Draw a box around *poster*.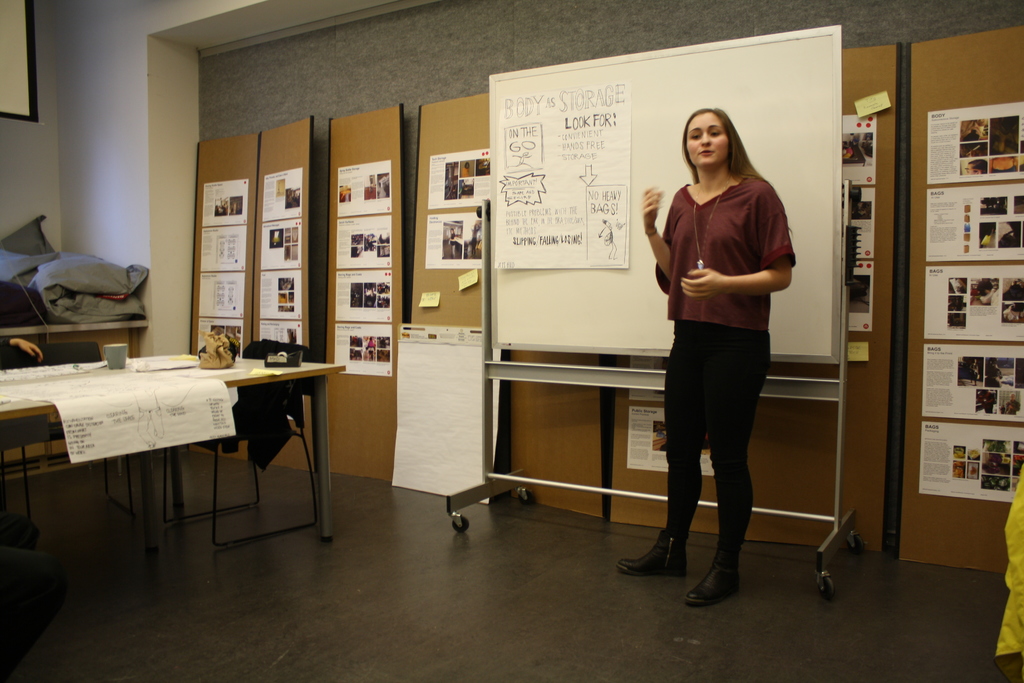
Rect(846, 260, 871, 330).
